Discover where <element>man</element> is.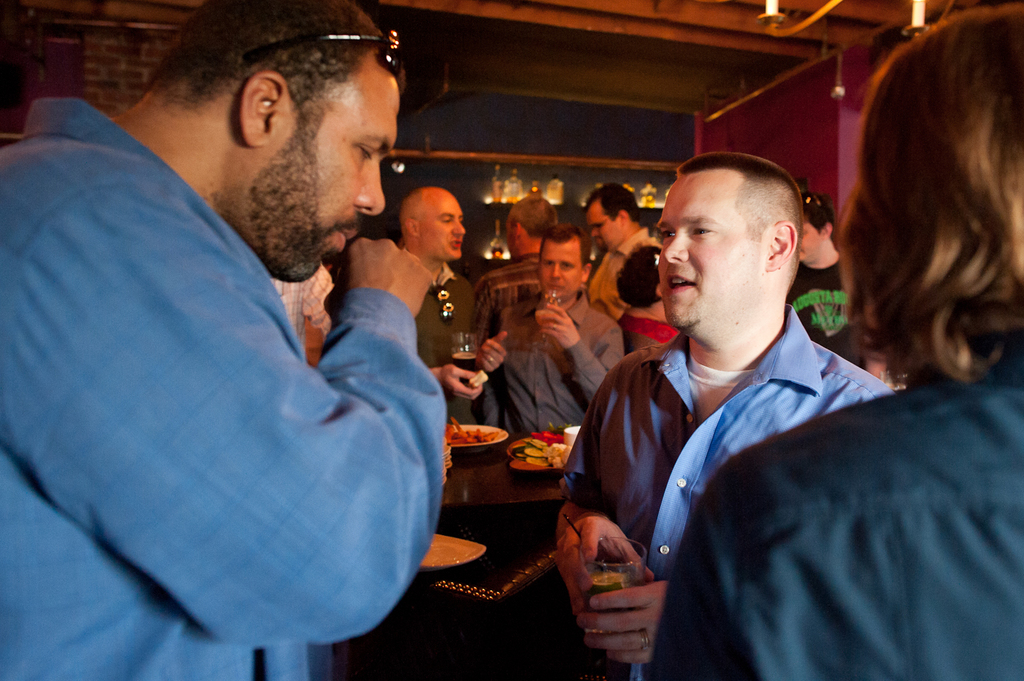
Discovered at crop(788, 192, 885, 377).
